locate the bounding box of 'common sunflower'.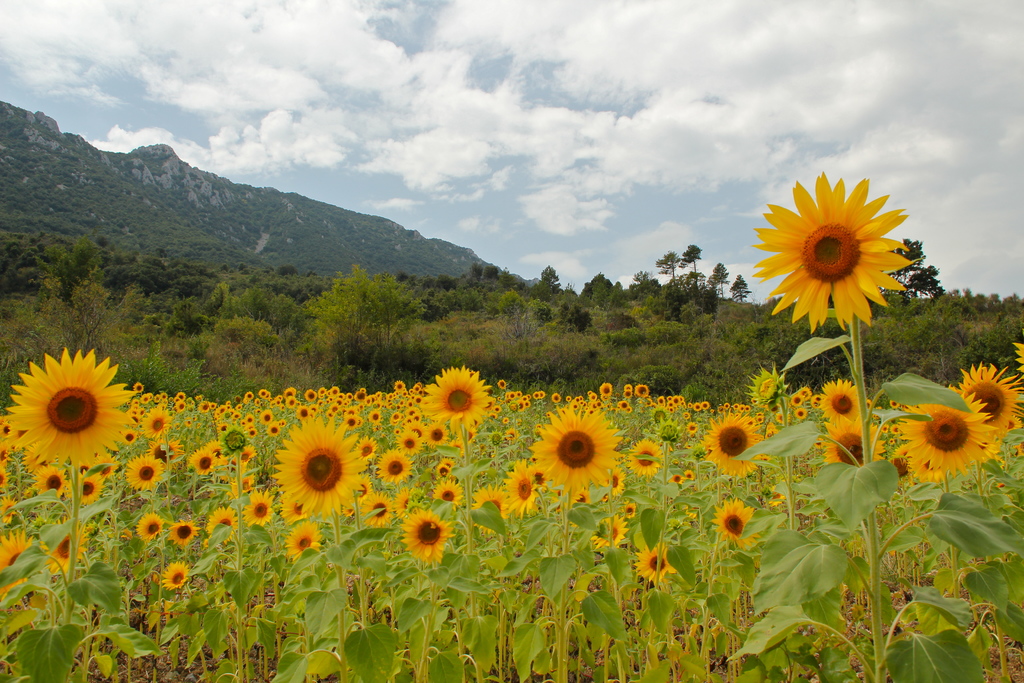
Bounding box: (712, 498, 756, 548).
